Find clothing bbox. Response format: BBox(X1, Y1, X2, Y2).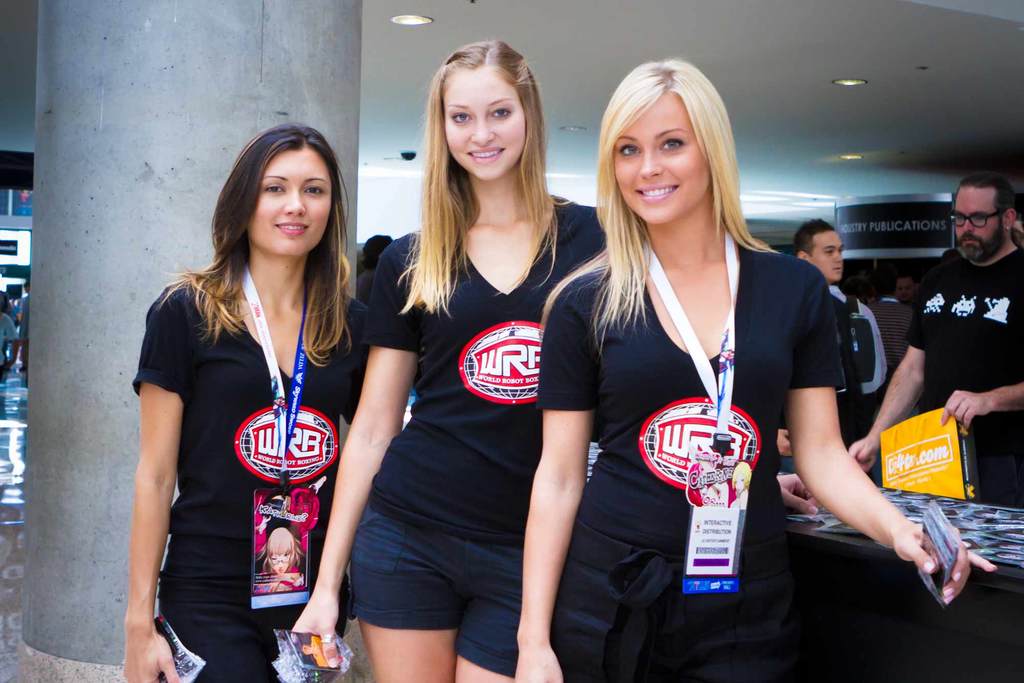
BBox(535, 245, 840, 677).
